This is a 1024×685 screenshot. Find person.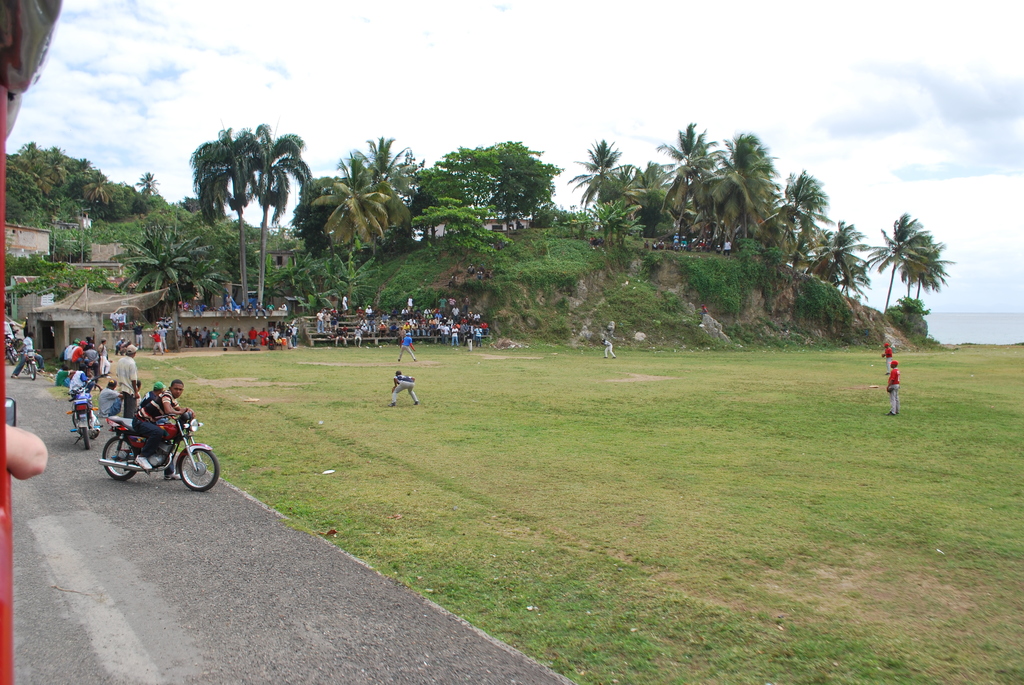
Bounding box: <bbox>58, 335, 110, 375</bbox>.
